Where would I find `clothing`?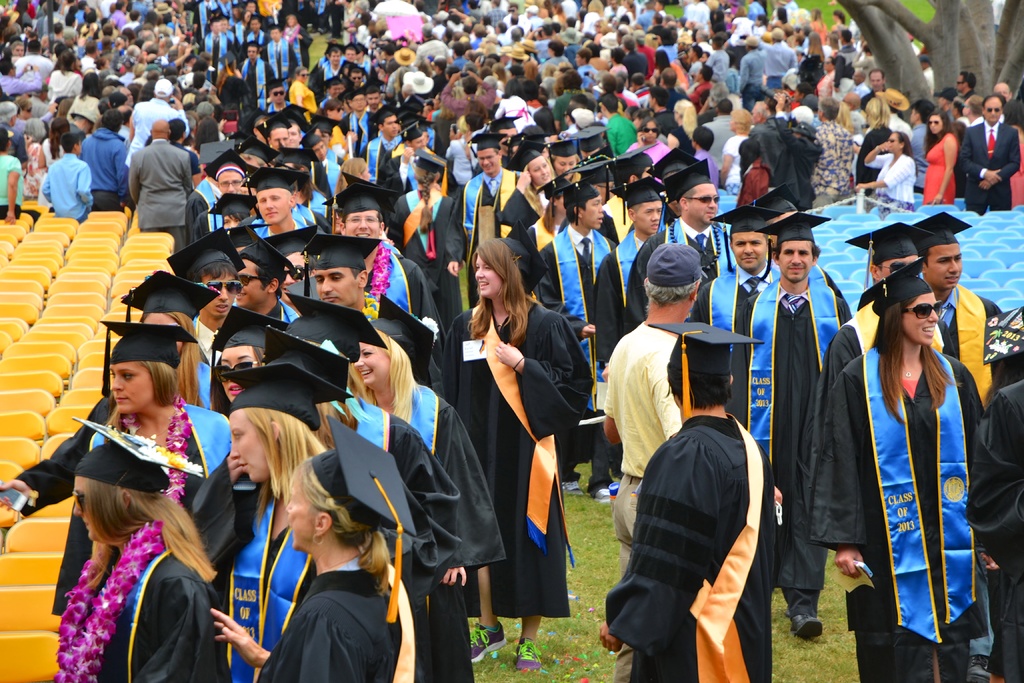
At 625:47:651:78.
